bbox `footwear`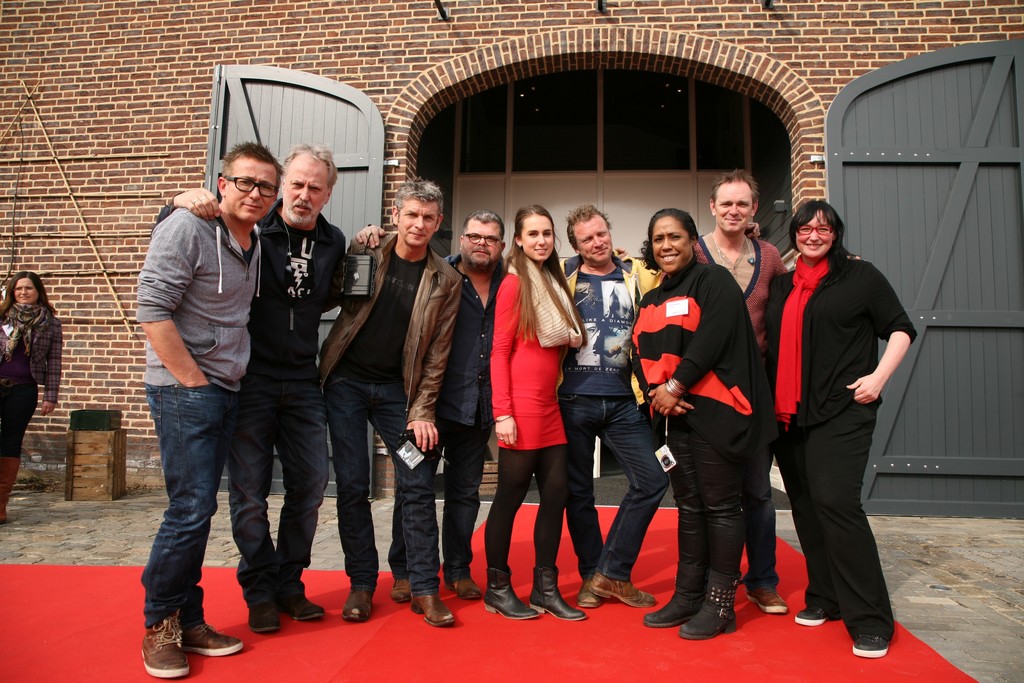
box=[340, 585, 377, 620]
